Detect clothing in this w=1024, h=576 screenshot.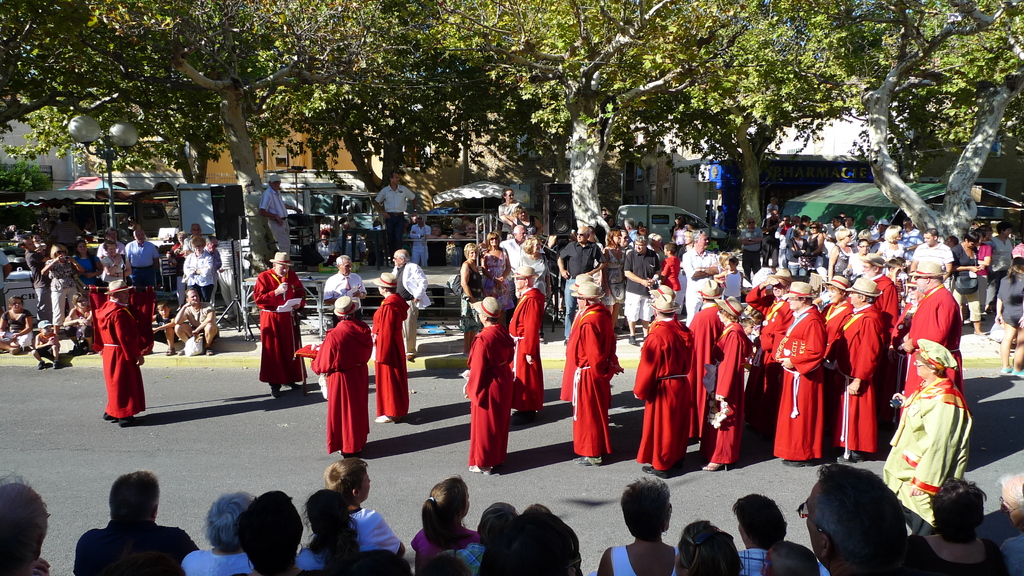
Detection: (left=184, top=250, right=210, bottom=302).
